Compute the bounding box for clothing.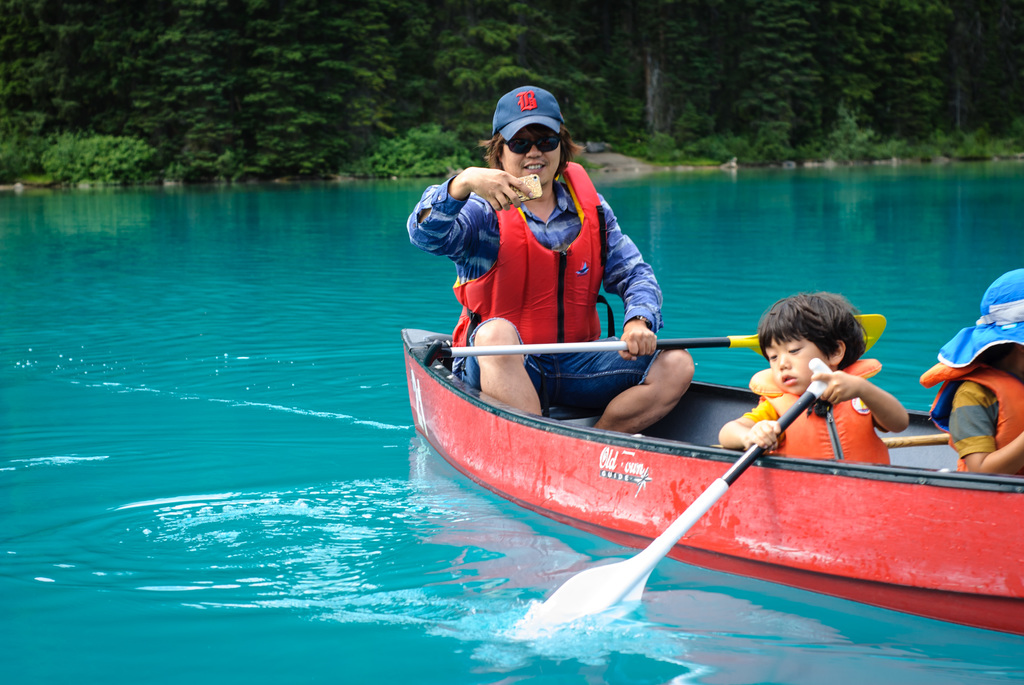
box=[408, 177, 669, 414].
